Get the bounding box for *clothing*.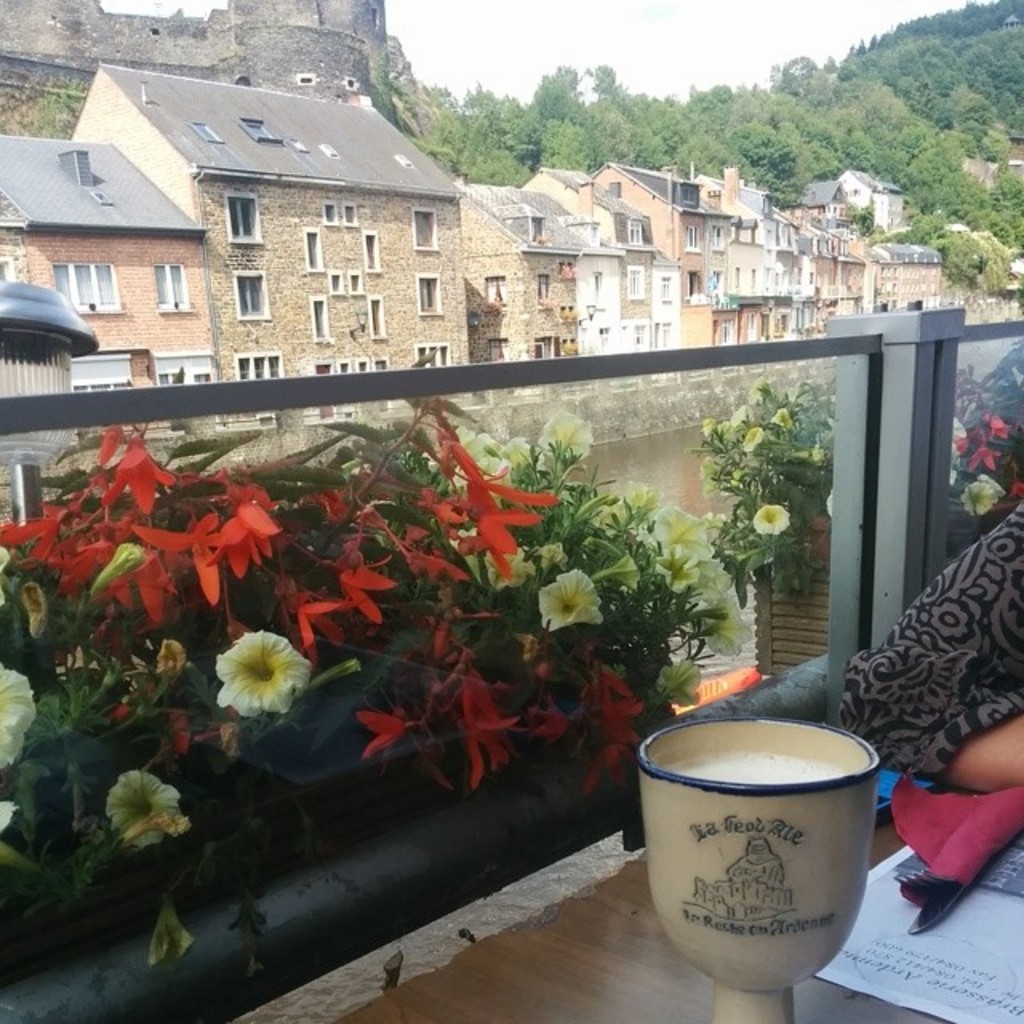
x1=826, y1=496, x2=1022, y2=795.
